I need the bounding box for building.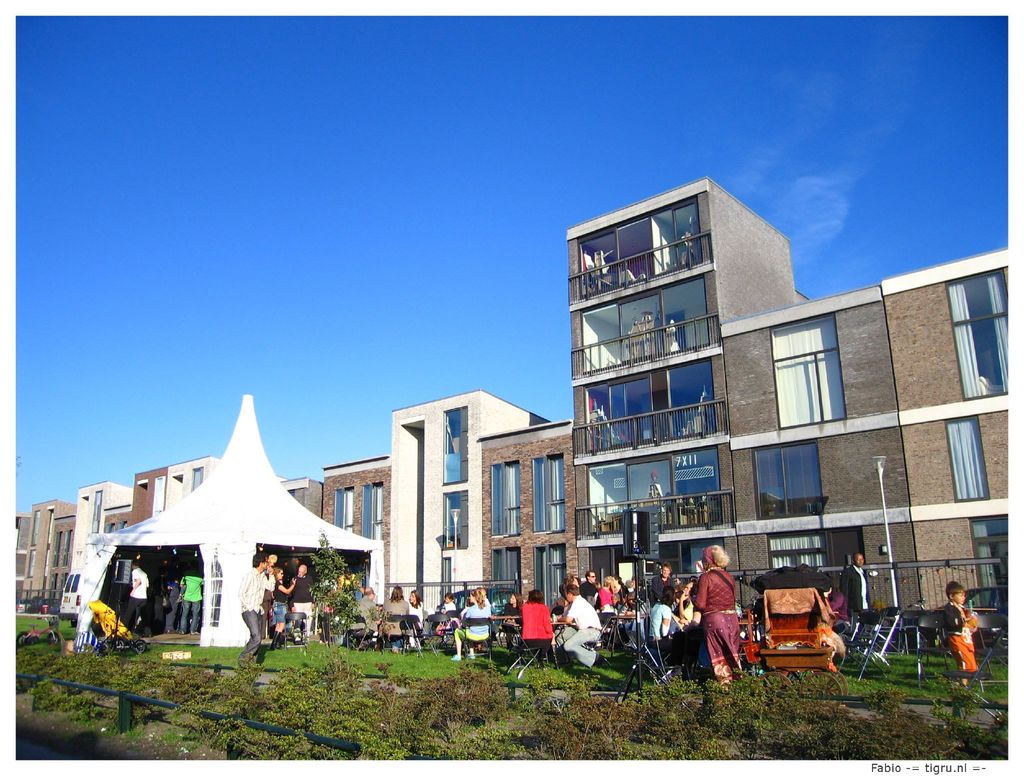
Here it is: pyautogui.locateOnScreen(879, 244, 1023, 601).
